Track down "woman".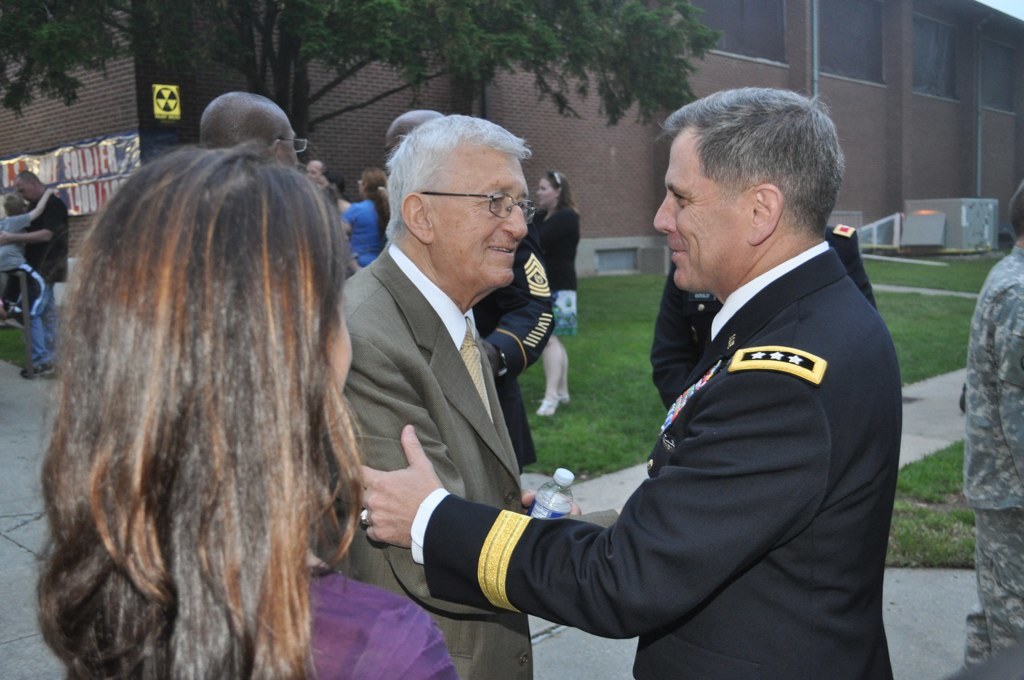
Tracked to (left=531, top=171, right=586, bottom=416).
